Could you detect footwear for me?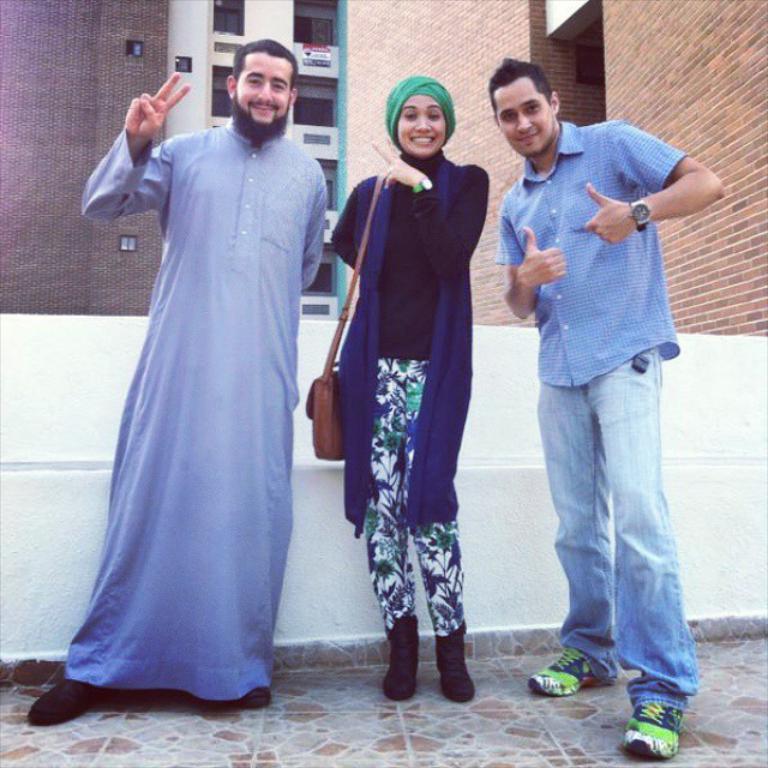
Detection result: 235,683,276,712.
